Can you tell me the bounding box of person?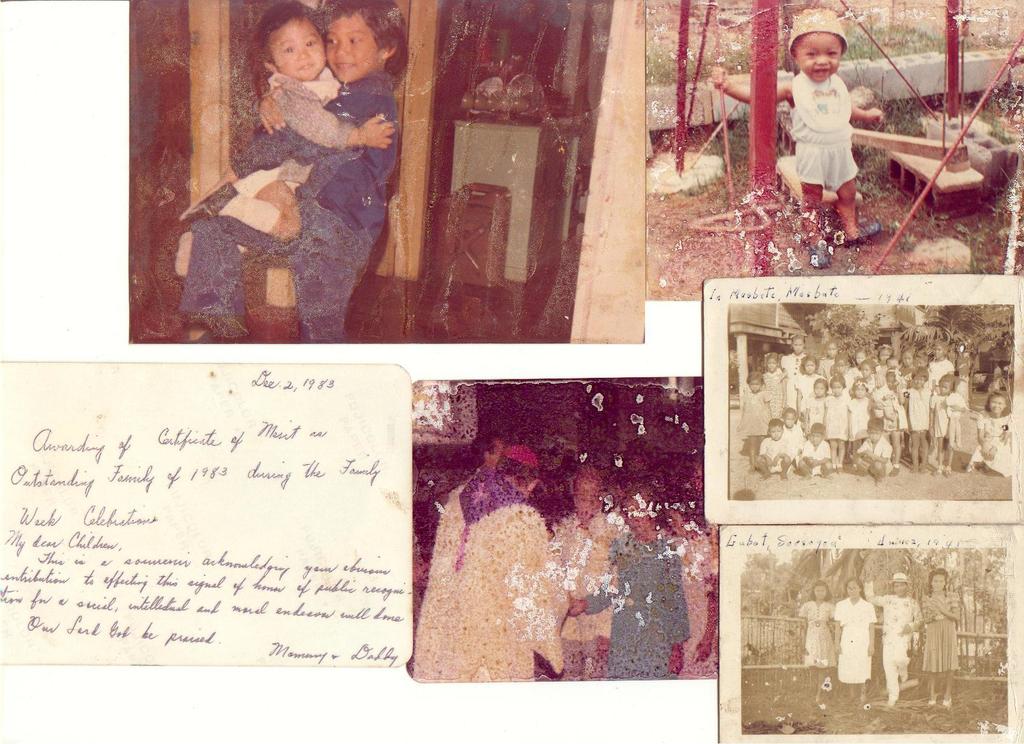
pyautogui.locateOnScreen(737, 372, 773, 473).
